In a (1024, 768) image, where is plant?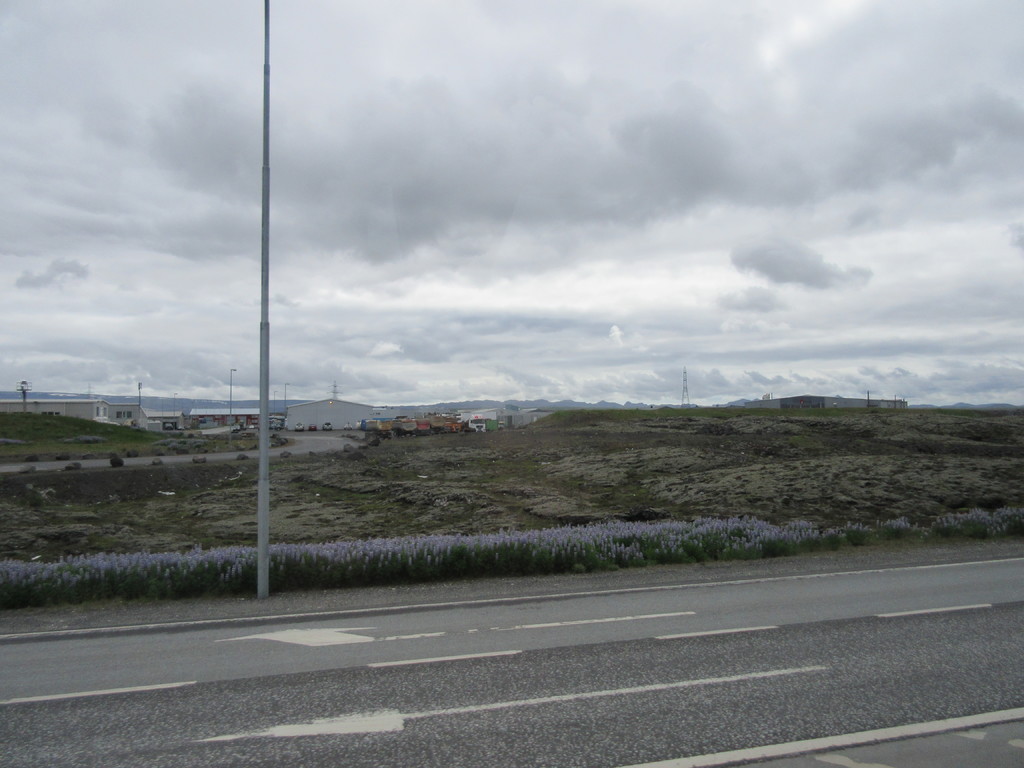
{"x1": 191, "y1": 454, "x2": 207, "y2": 464}.
